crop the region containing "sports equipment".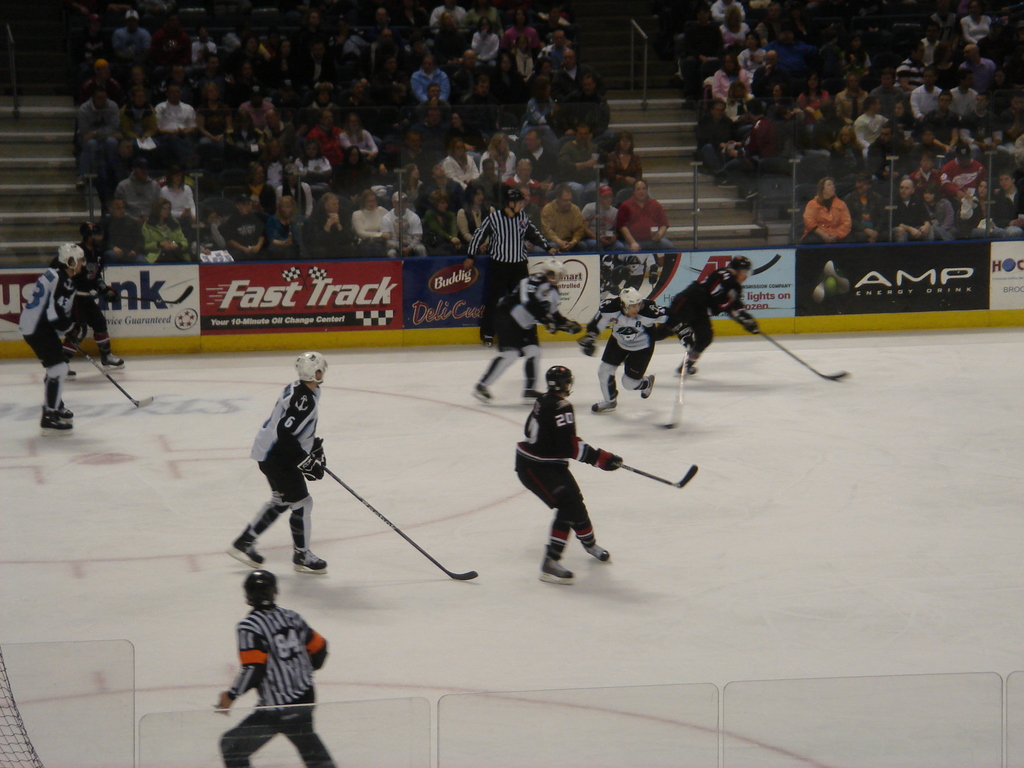
Crop region: 237/573/278/616.
